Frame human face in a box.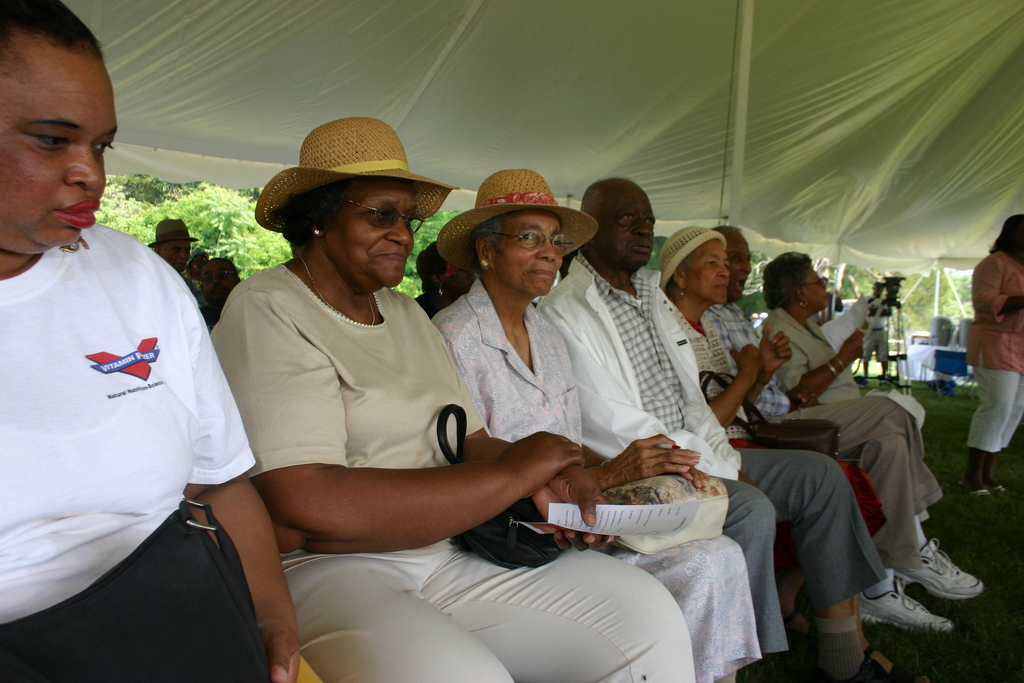
region(598, 186, 658, 269).
